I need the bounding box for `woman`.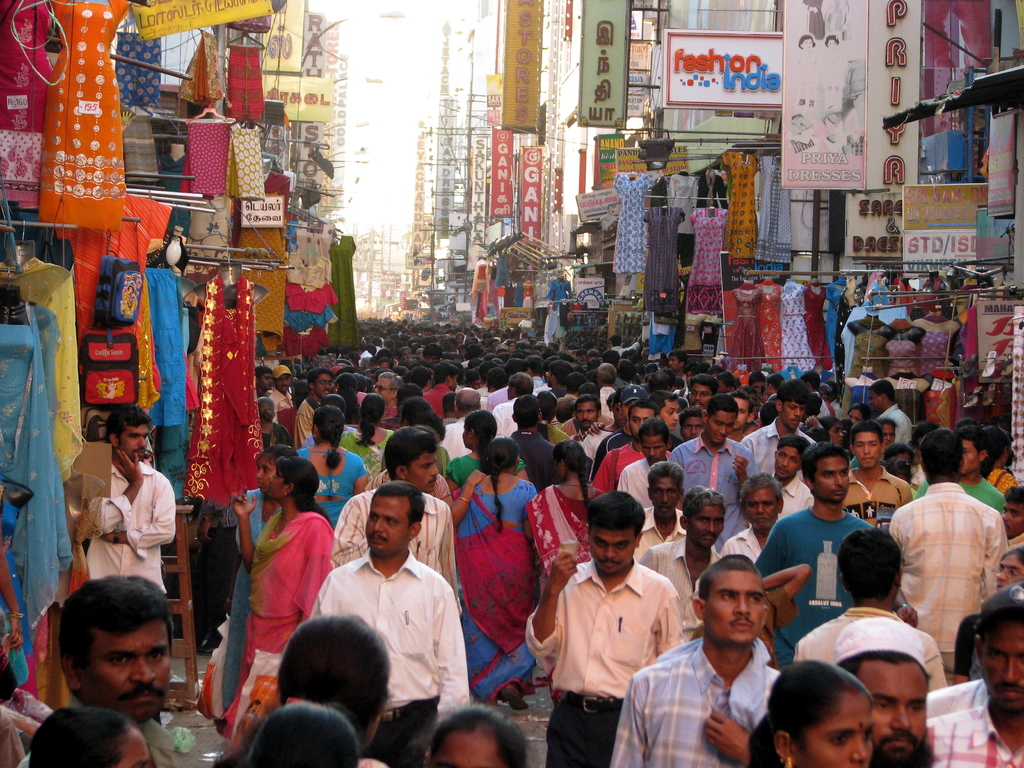
Here it is: 449/440/535/700.
